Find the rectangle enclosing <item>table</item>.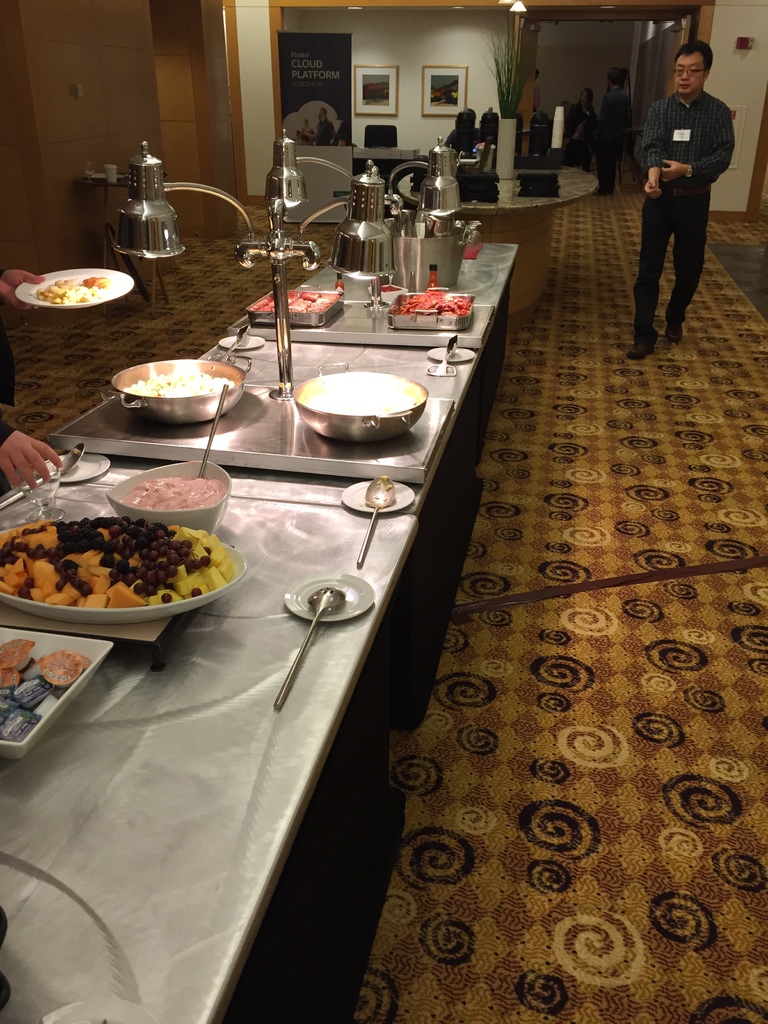
detection(47, 321, 471, 497).
